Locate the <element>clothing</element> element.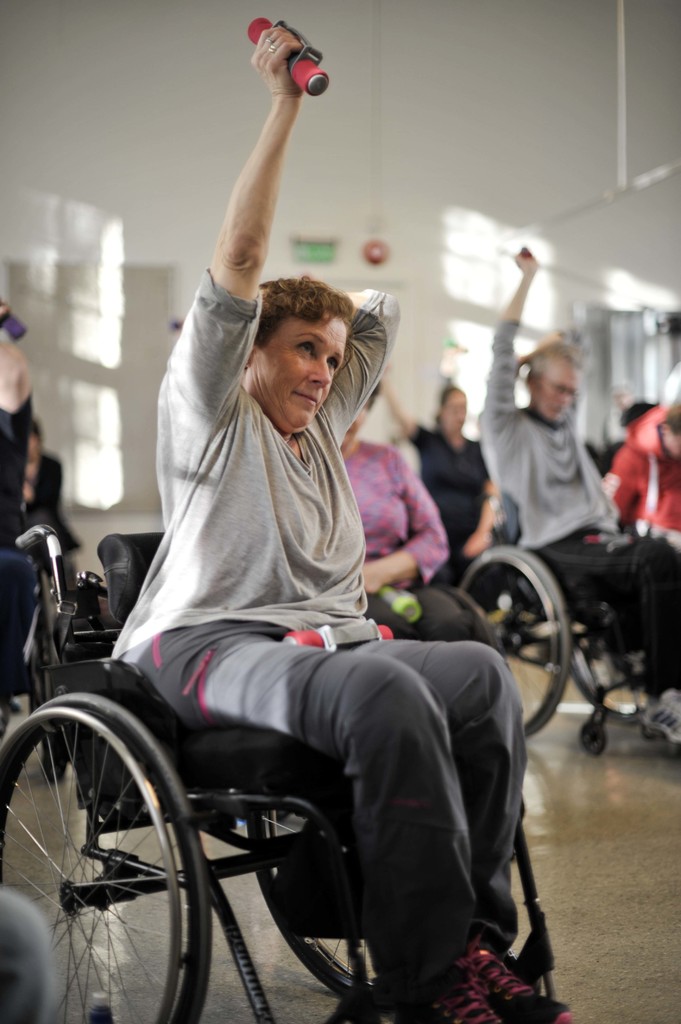
Element bbox: crop(338, 443, 485, 641).
